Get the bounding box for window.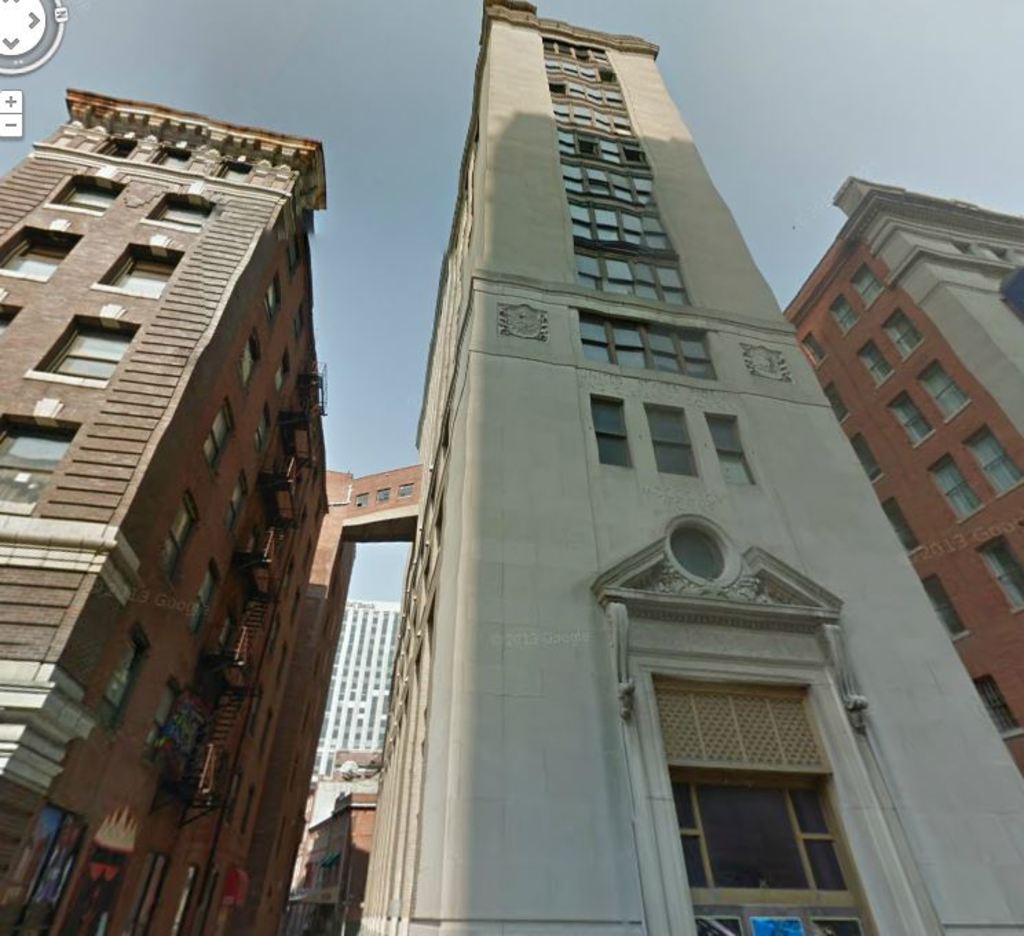
x1=373, y1=487, x2=390, y2=502.
